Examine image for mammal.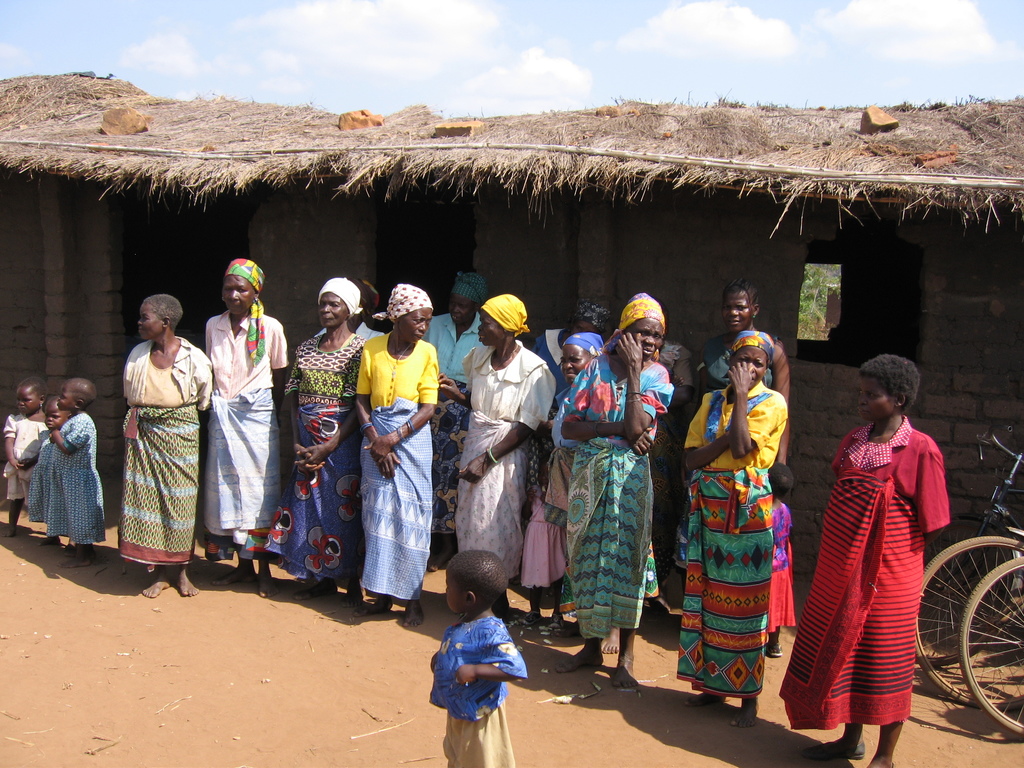
Examination result: [434, 295, 550, 618].
